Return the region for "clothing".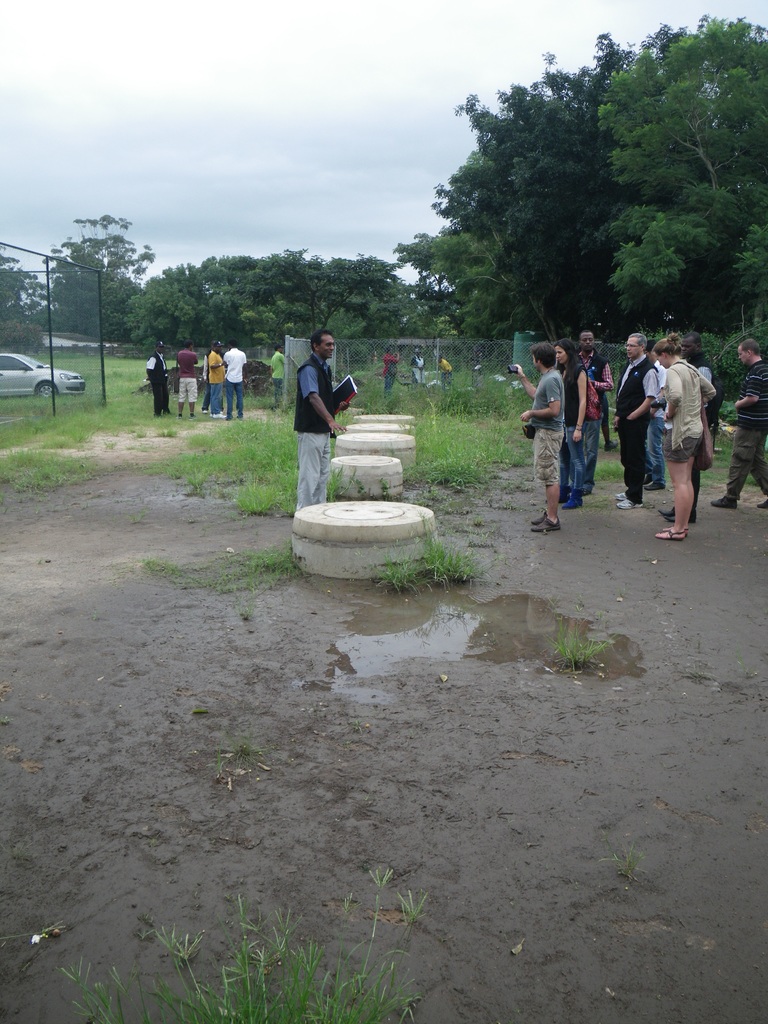
<region>294, 355, 342, 502</region>.
